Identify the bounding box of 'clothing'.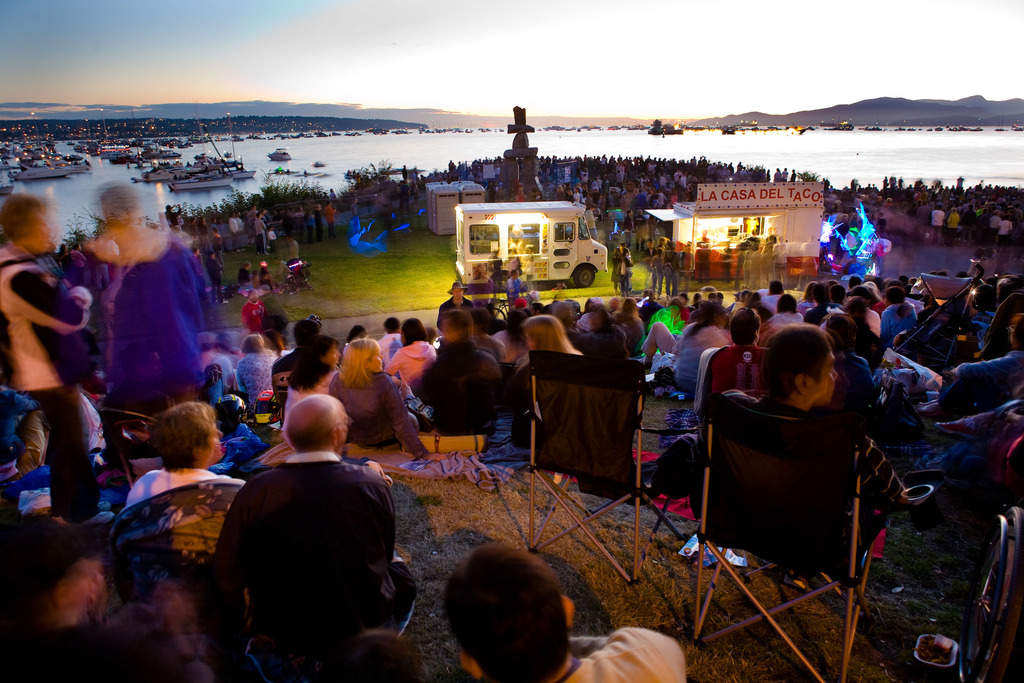
region(541, 614, 698, 682).
